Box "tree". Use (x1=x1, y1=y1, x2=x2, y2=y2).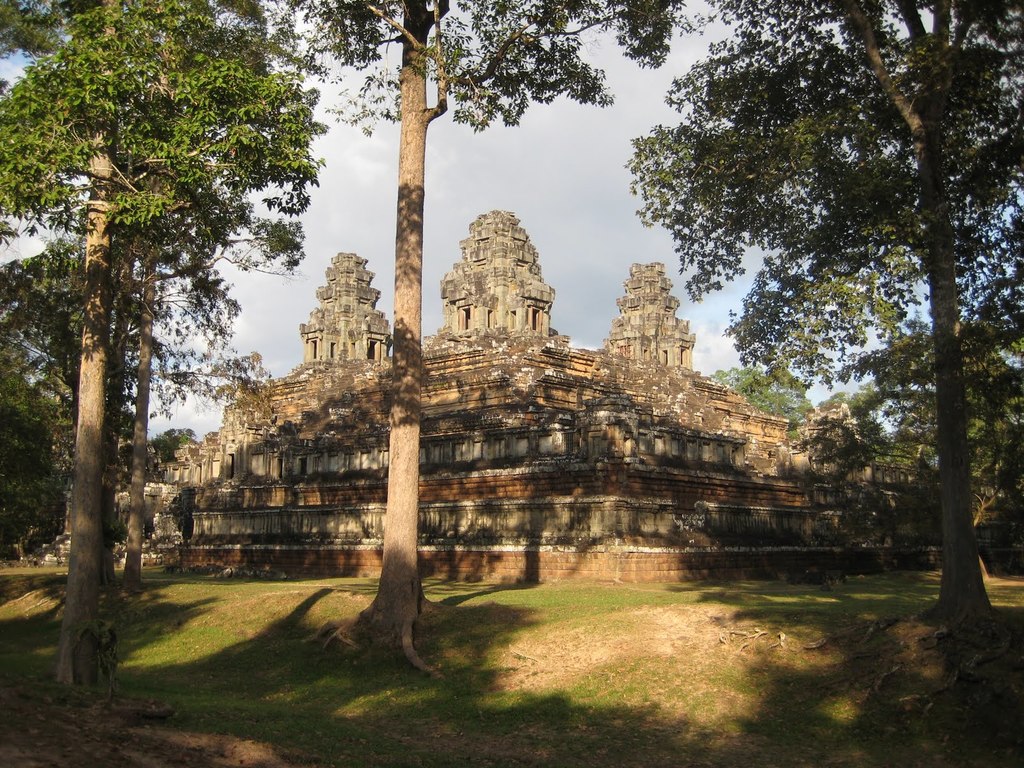
(x1=718, y1=365, x2=926, y2=461).
